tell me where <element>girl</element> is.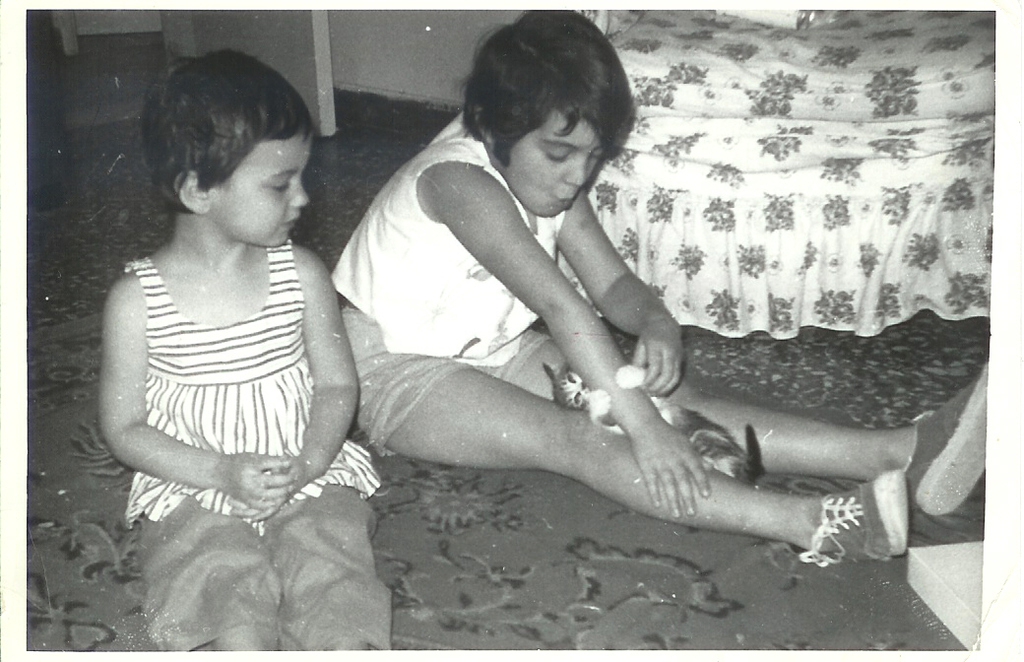
<element>girl</element> is at BBox(331, 7, 988, 565).
